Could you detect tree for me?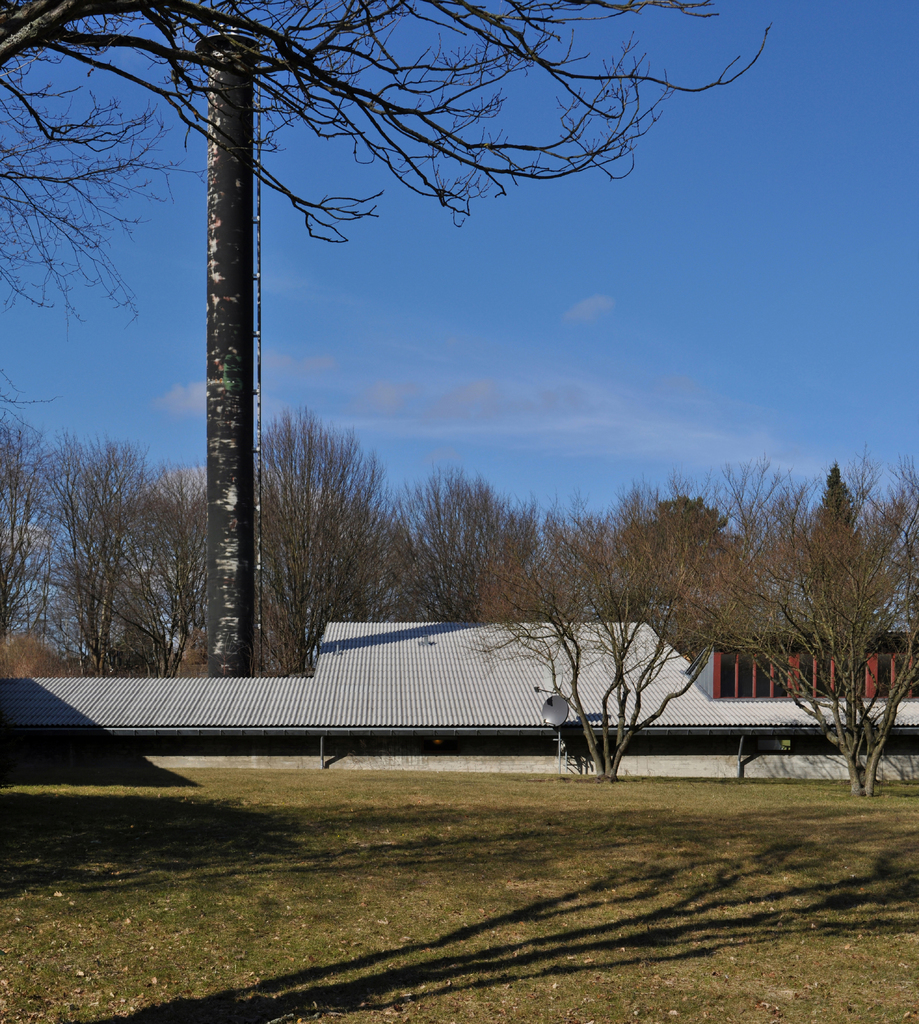
Detection result: (left=462, top=471, right=745, bottom=786).
